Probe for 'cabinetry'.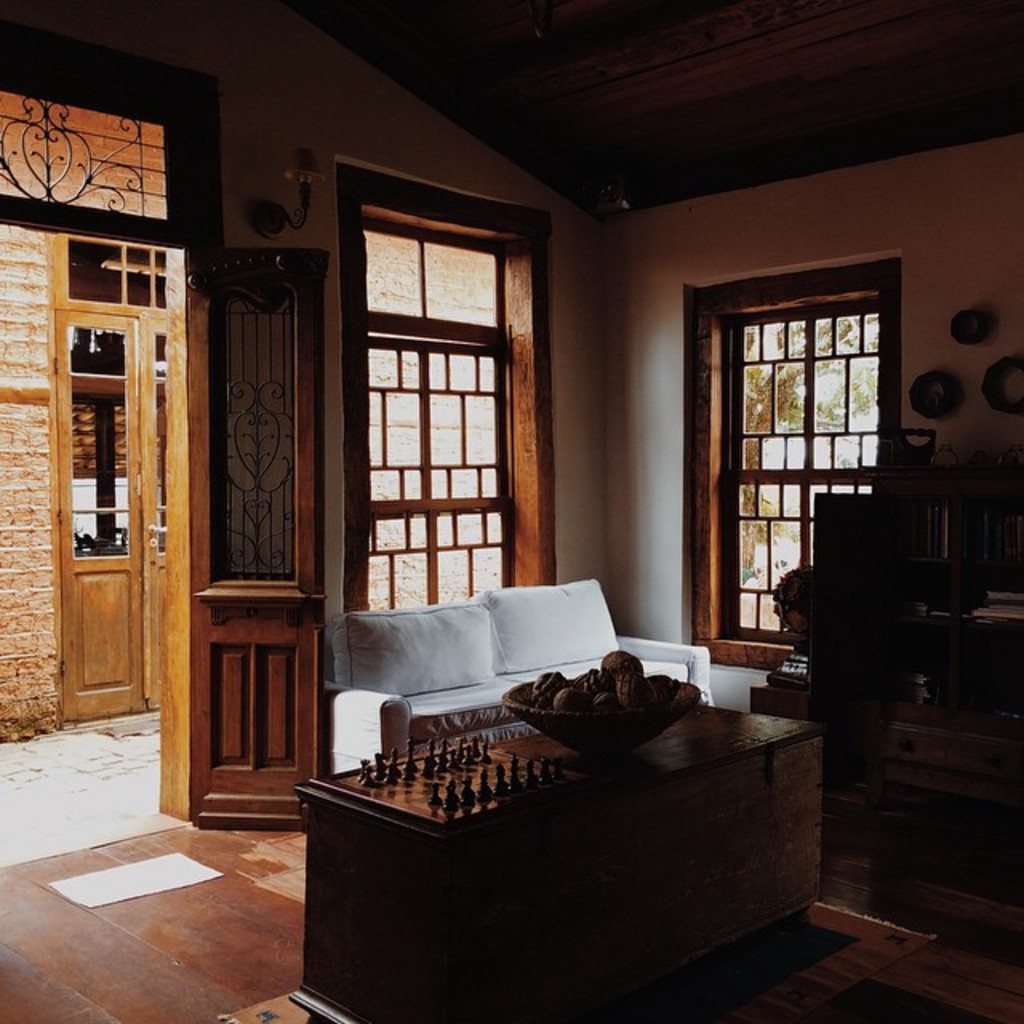
Probe result: detection(806, 485, 1022, 834).
